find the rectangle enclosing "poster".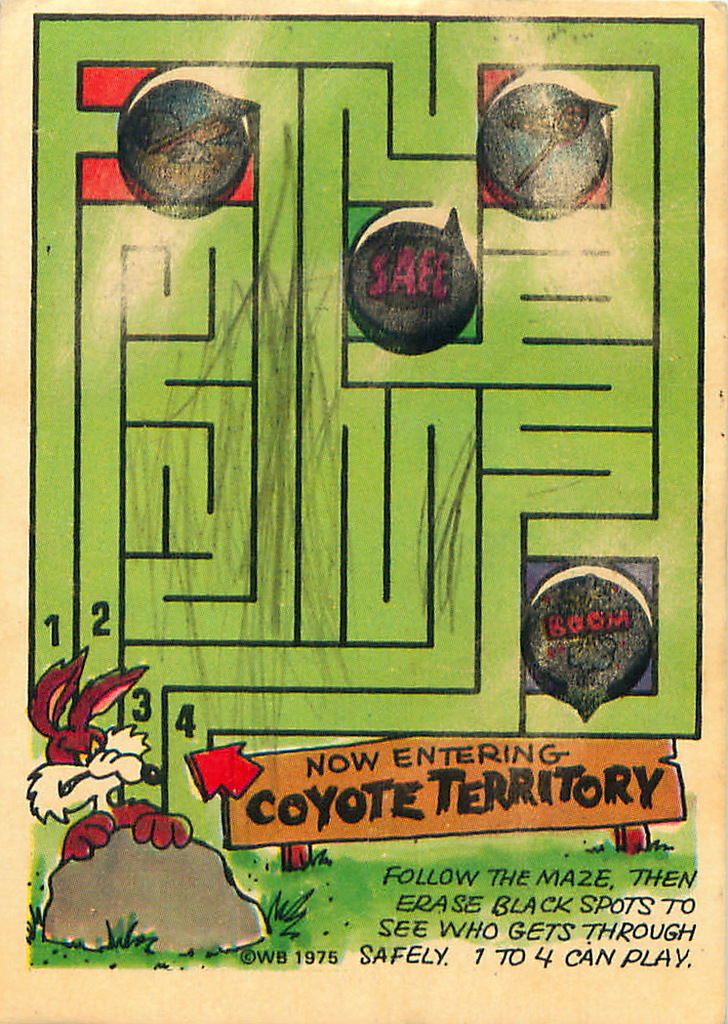
{"left": 0, "top": 0, "right": 727, "bottom": 1019}.
